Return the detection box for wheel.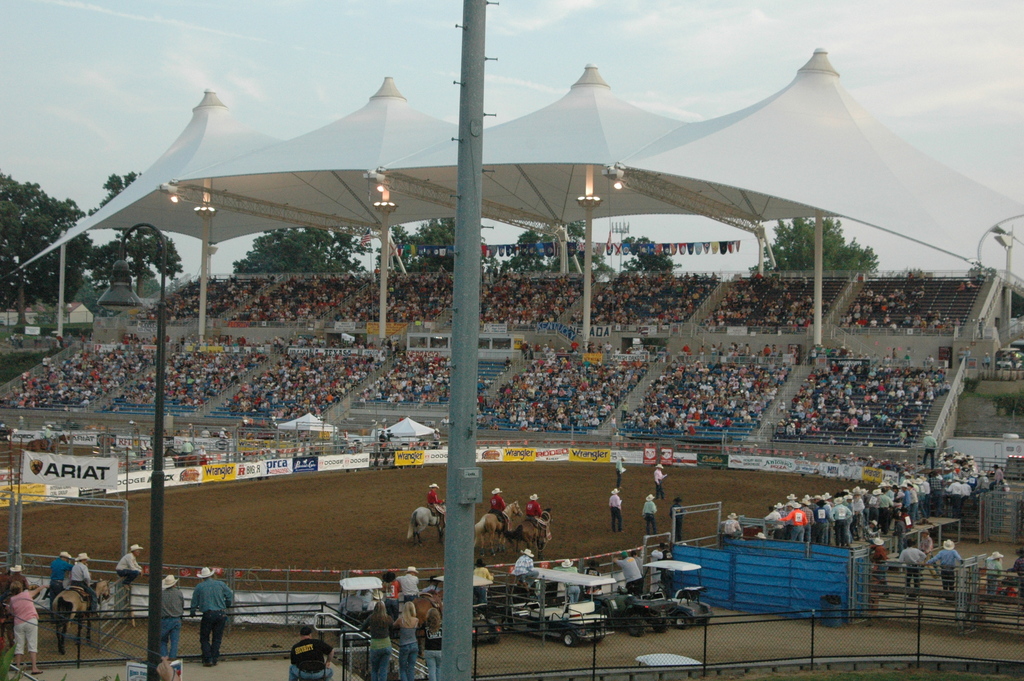
[x1=671, y1=614, x2=689, y2=629].
